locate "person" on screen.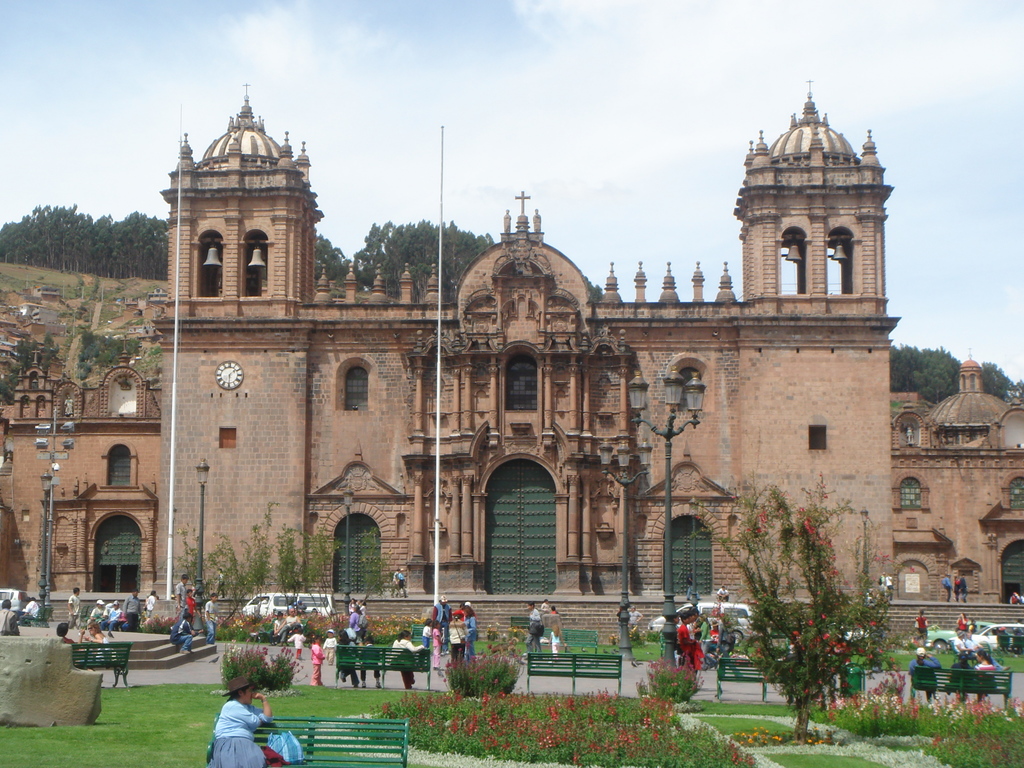
On screen at {"left": 545, "top": 609, "right": 564, "bottom": 651}.
